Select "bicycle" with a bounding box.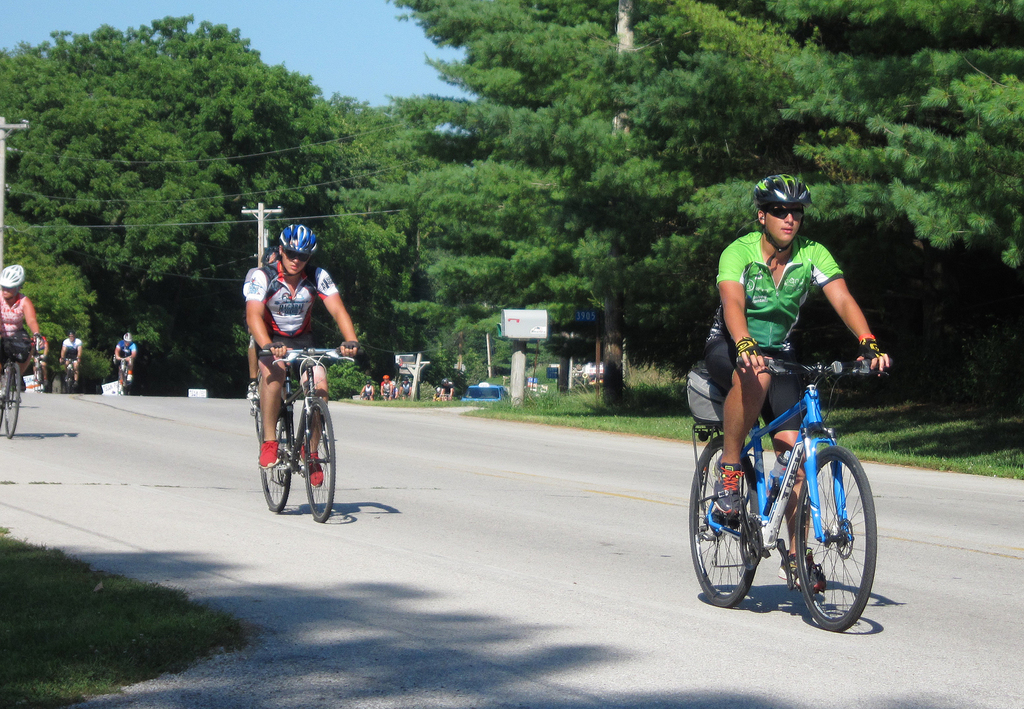
(0, 326, 51, 442).
